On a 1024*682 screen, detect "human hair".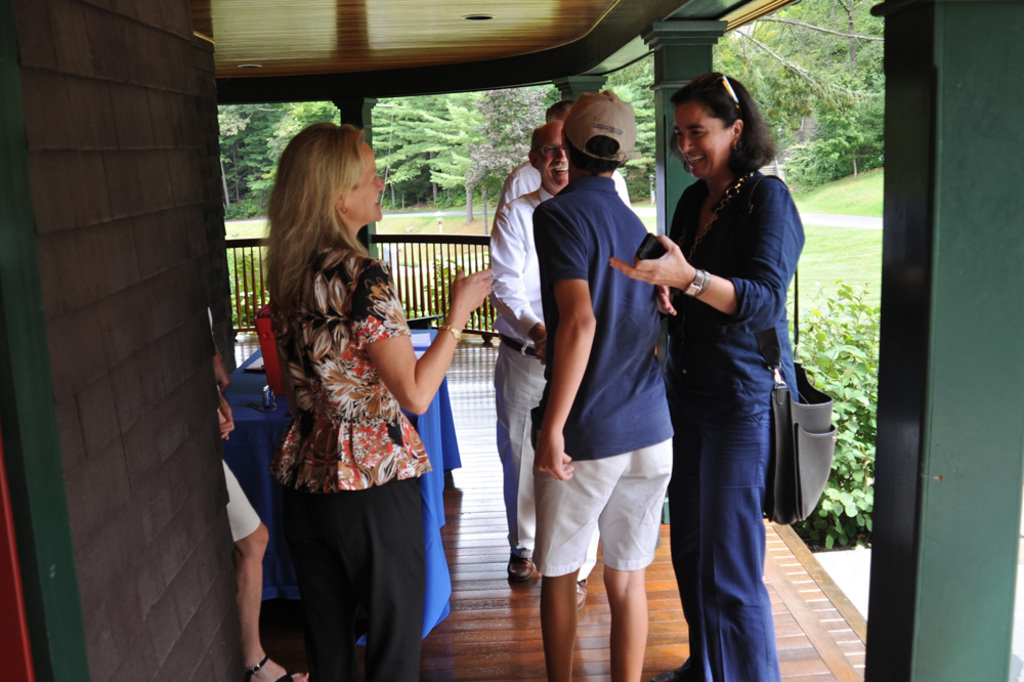
<box>545,97,577,122</box>.
